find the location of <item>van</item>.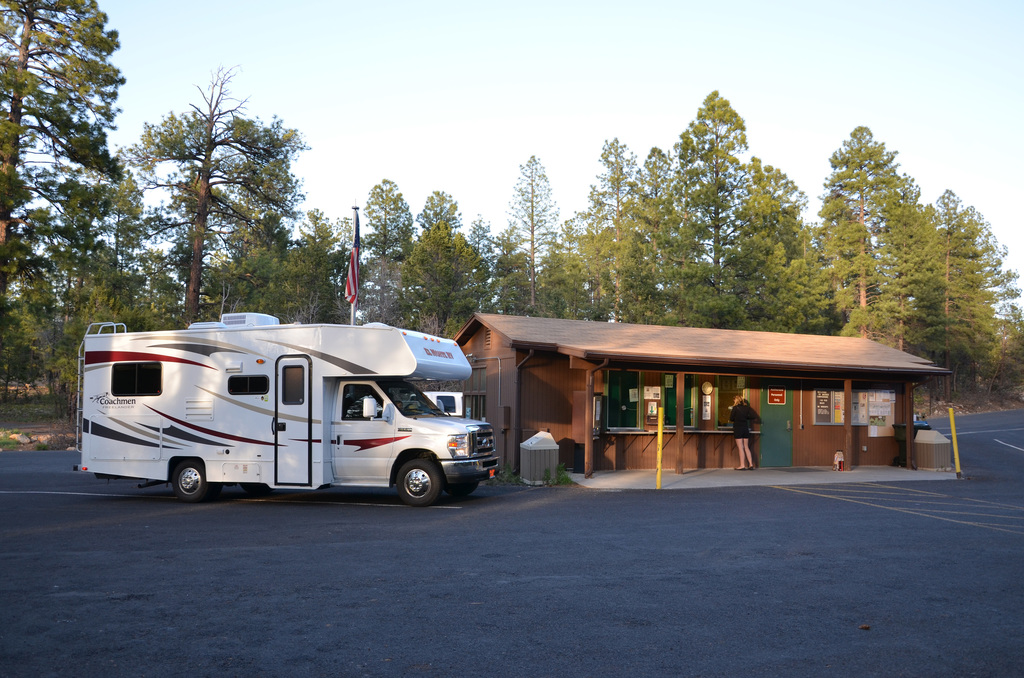
Location: select_region(74, 315, 498, 509).
